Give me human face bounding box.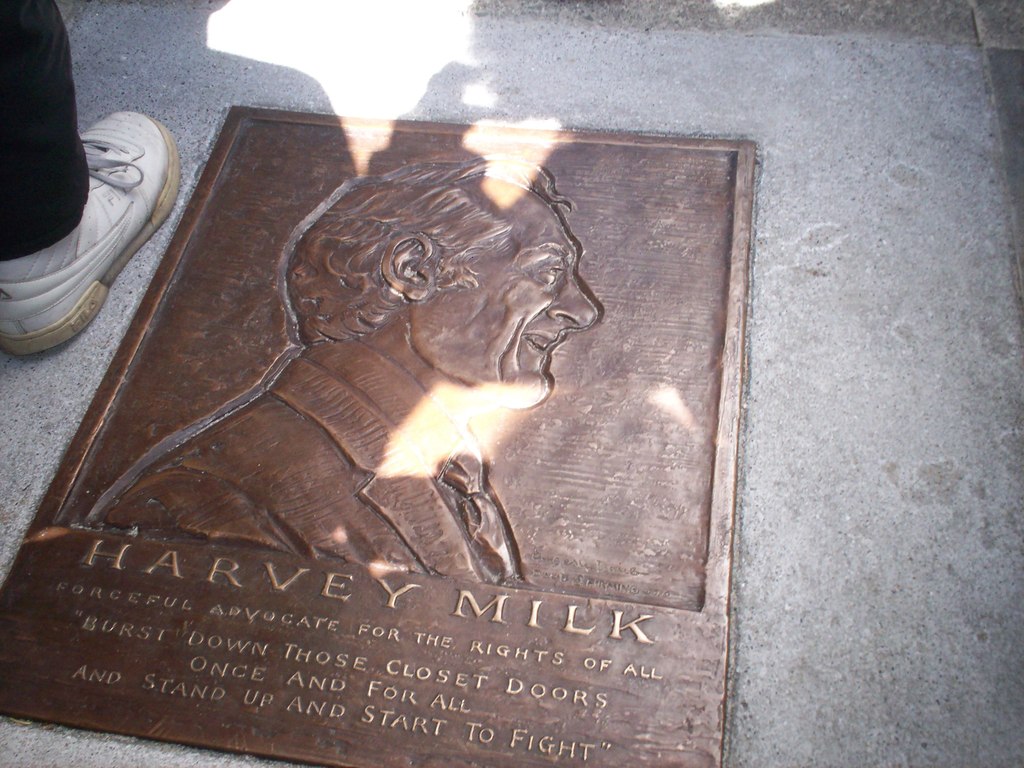
458 180 596 411.
